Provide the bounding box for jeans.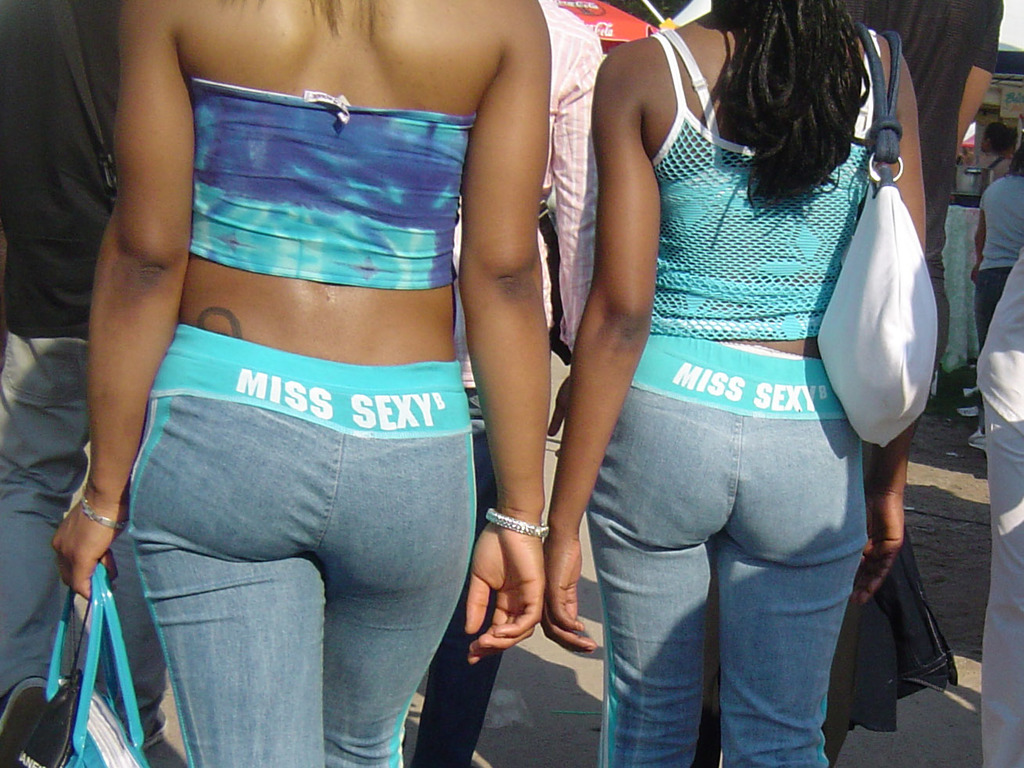
594/384/868/767.
